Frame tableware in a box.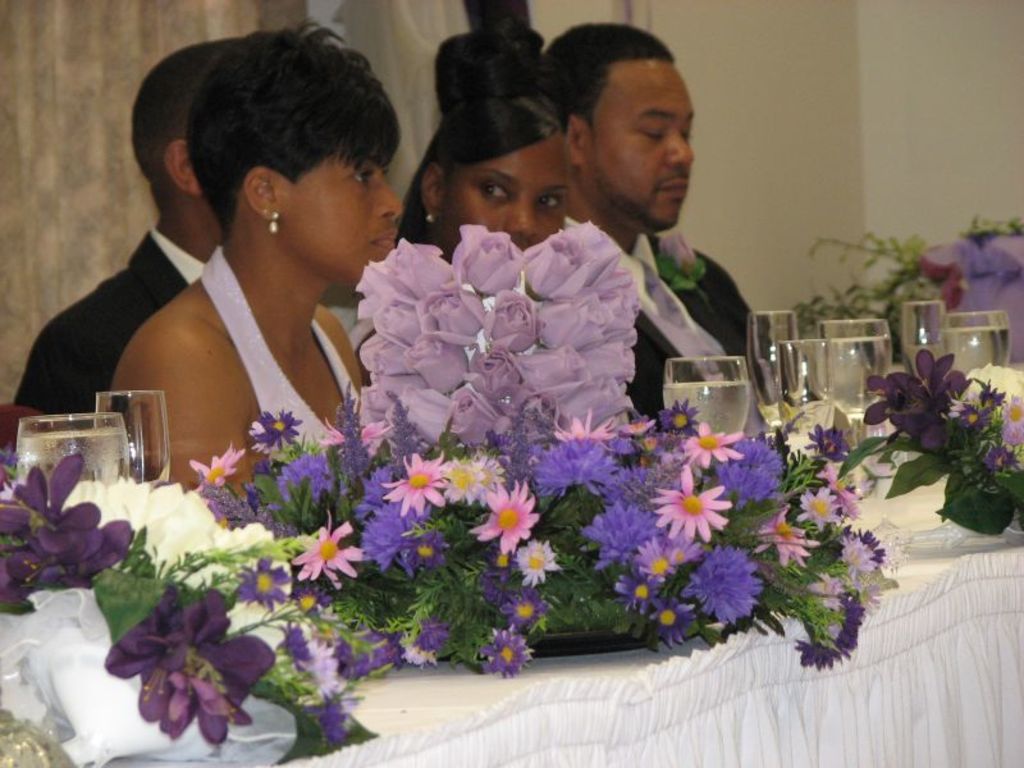
Rect(819, 308, 900, 397).
